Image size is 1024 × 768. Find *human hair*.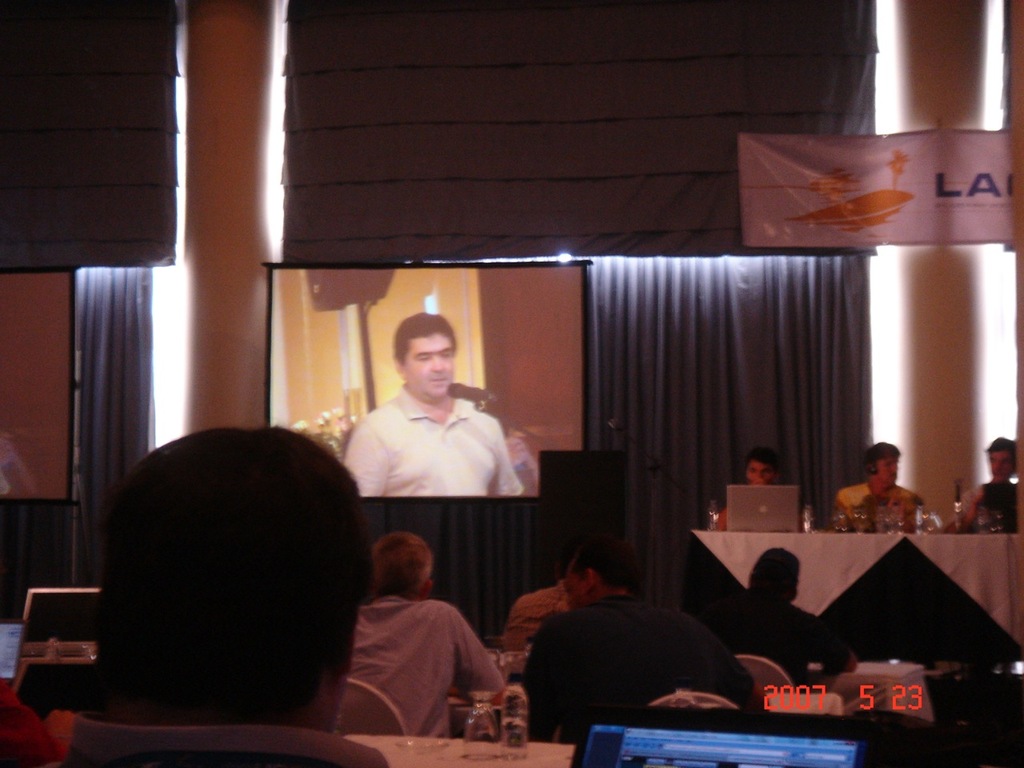
select_region(986, 438, 1018, 460).
